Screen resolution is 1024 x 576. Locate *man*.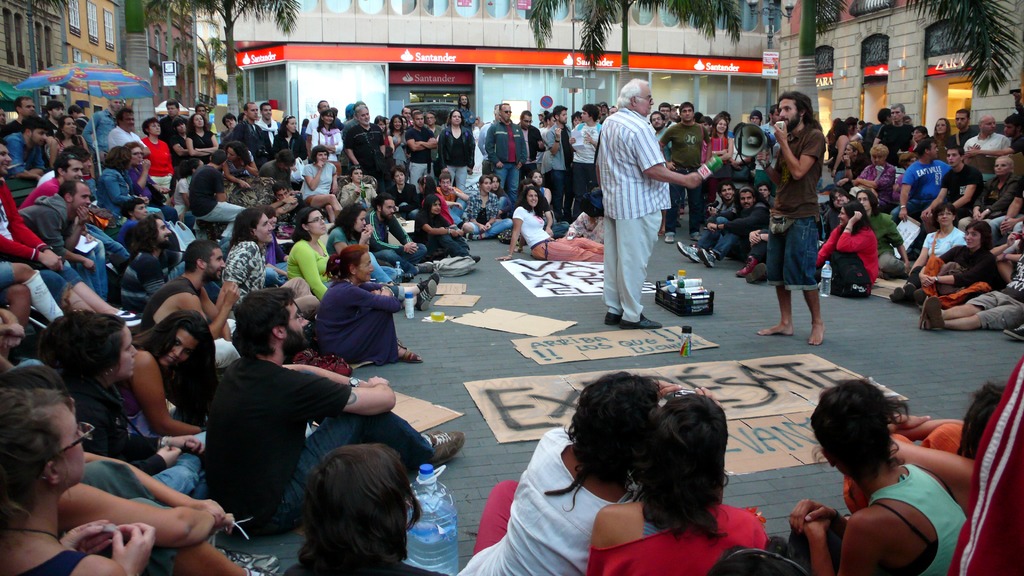
bbox=(38, 144, 127, 303).
